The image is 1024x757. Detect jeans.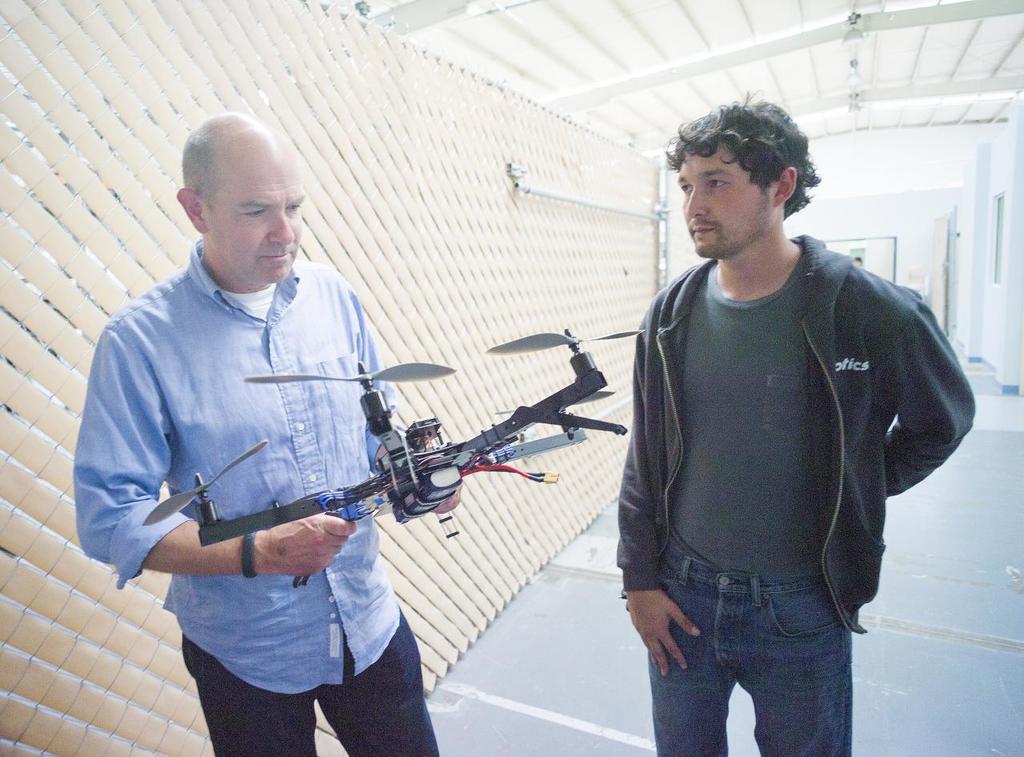
Detection: bbox(638, 567, 878, 756).
